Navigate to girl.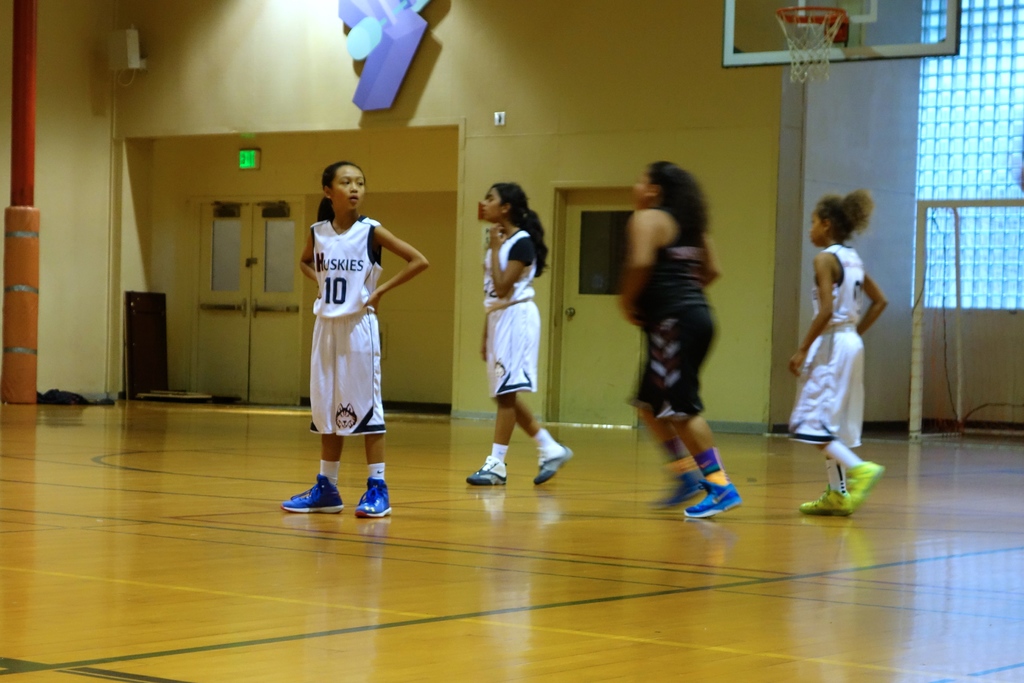
Navigation target: [left=614, top=162, right=744, bottom=520].
